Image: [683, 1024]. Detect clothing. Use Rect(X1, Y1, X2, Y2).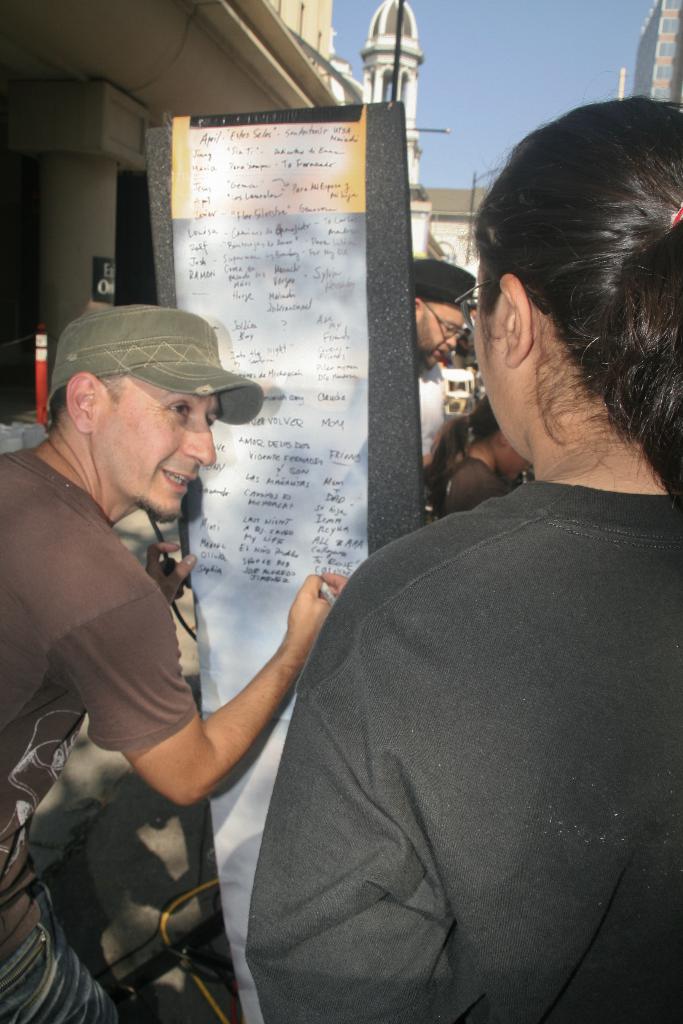
Rect(413, 450, 529, 527).
